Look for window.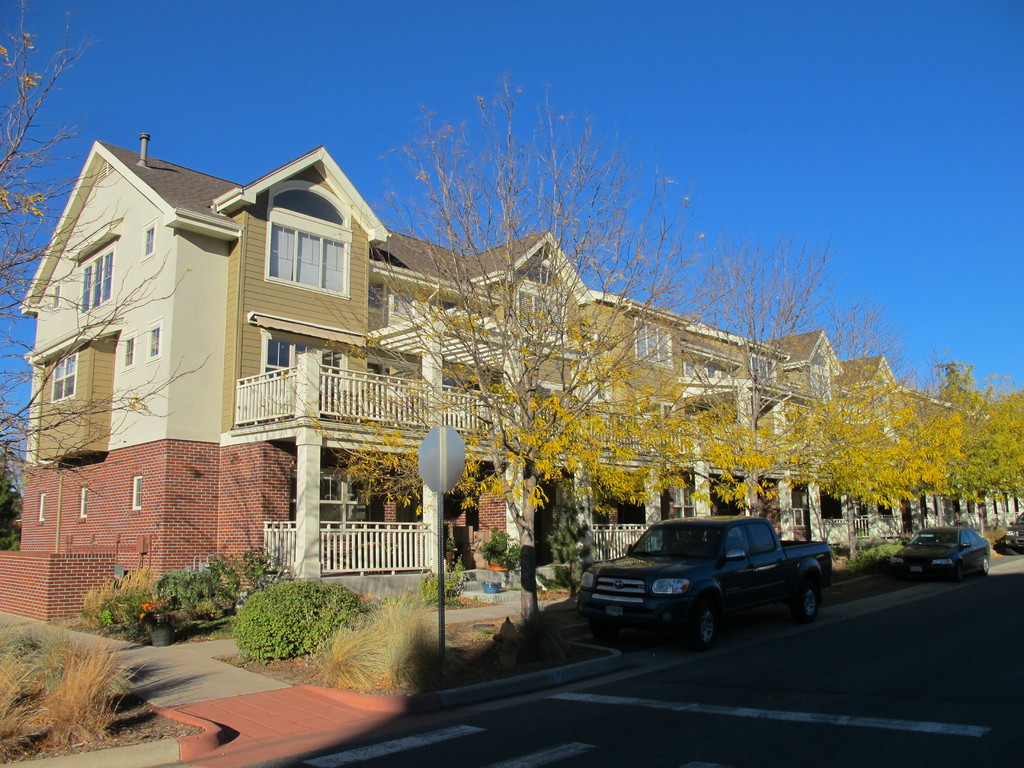
Found: {"left": 440, "top": 360, "right": 502, "bottom": 404}.
